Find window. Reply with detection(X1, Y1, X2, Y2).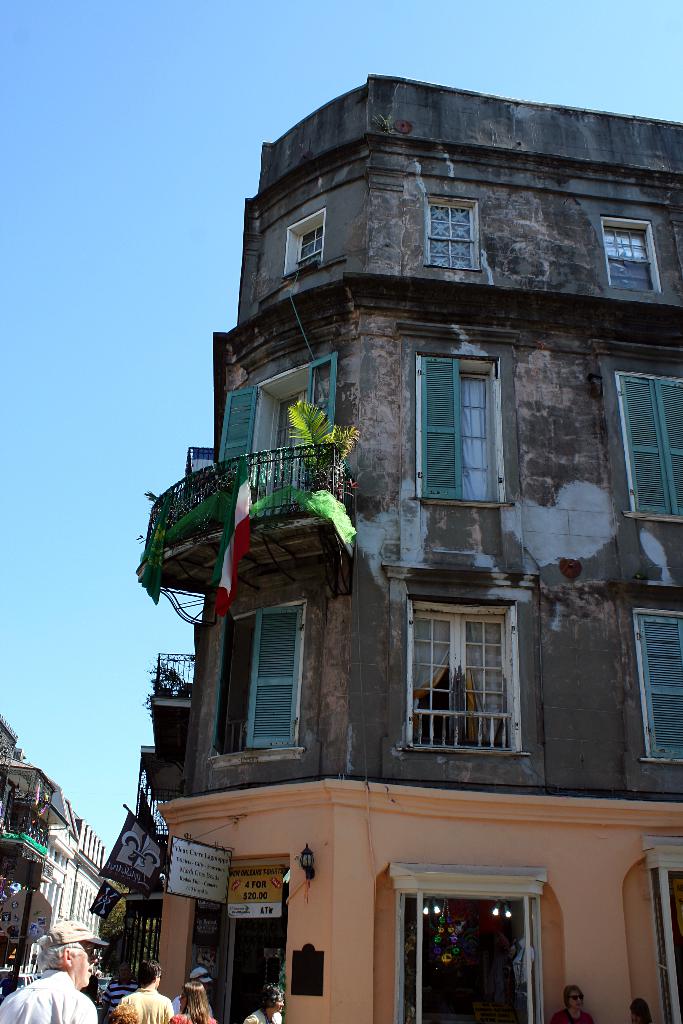
detection(611, 376, 682, 522).
